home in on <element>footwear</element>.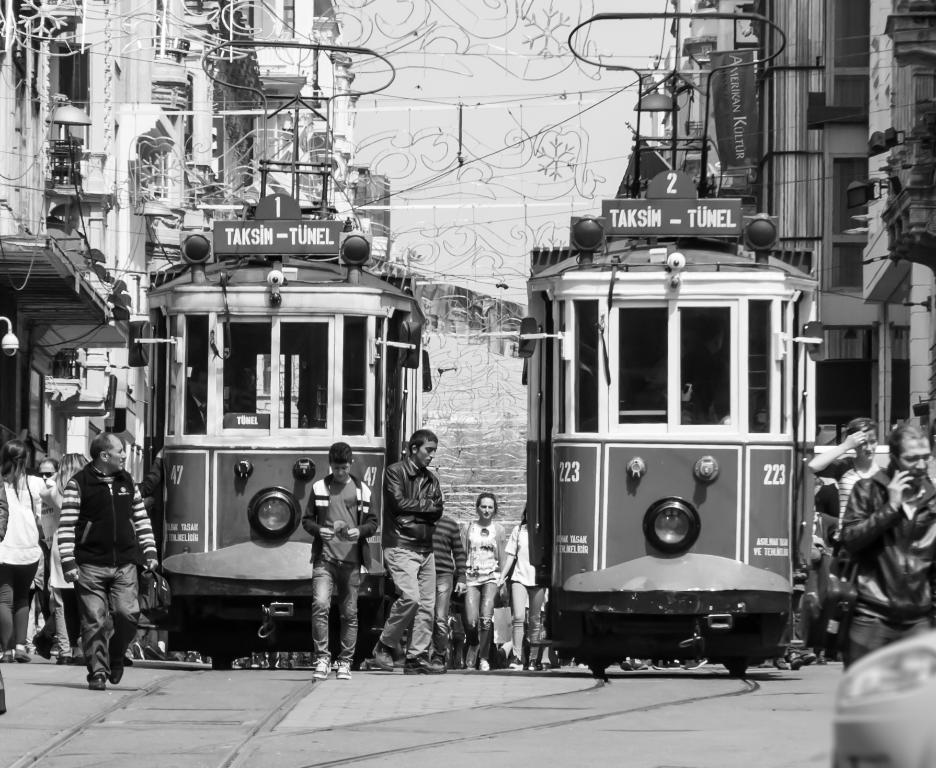
Homed in at bbox=(526, 657, 543, 671).
